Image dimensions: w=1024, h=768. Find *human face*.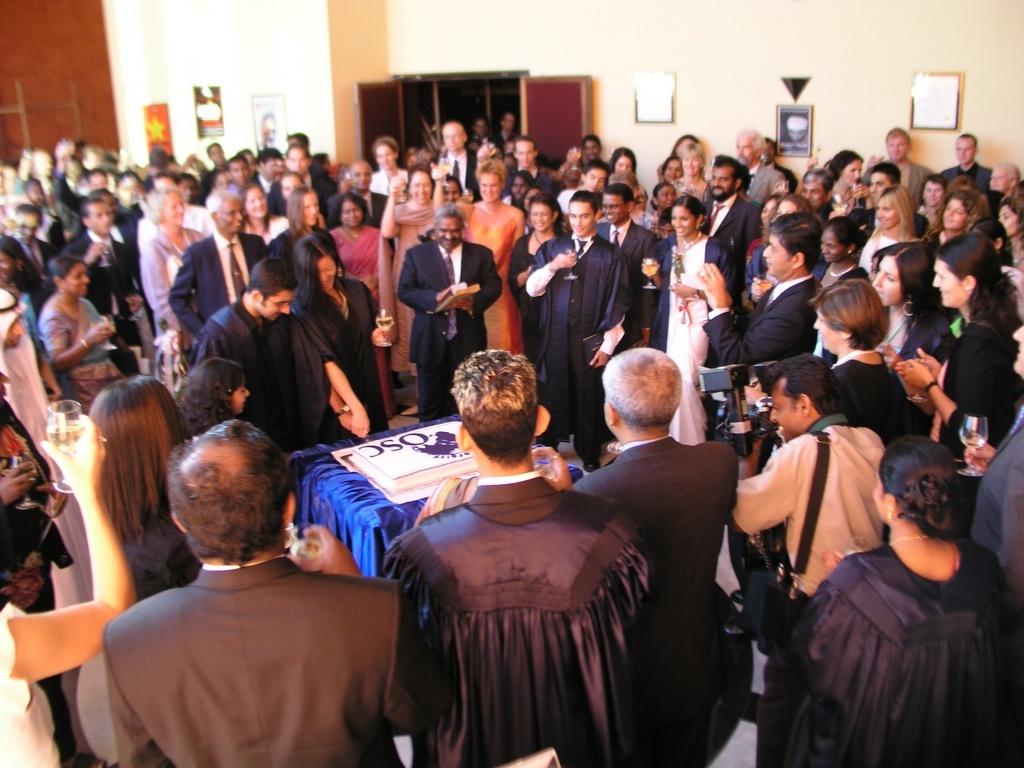
x1=585 y1=167 x2=606 y2=191.
